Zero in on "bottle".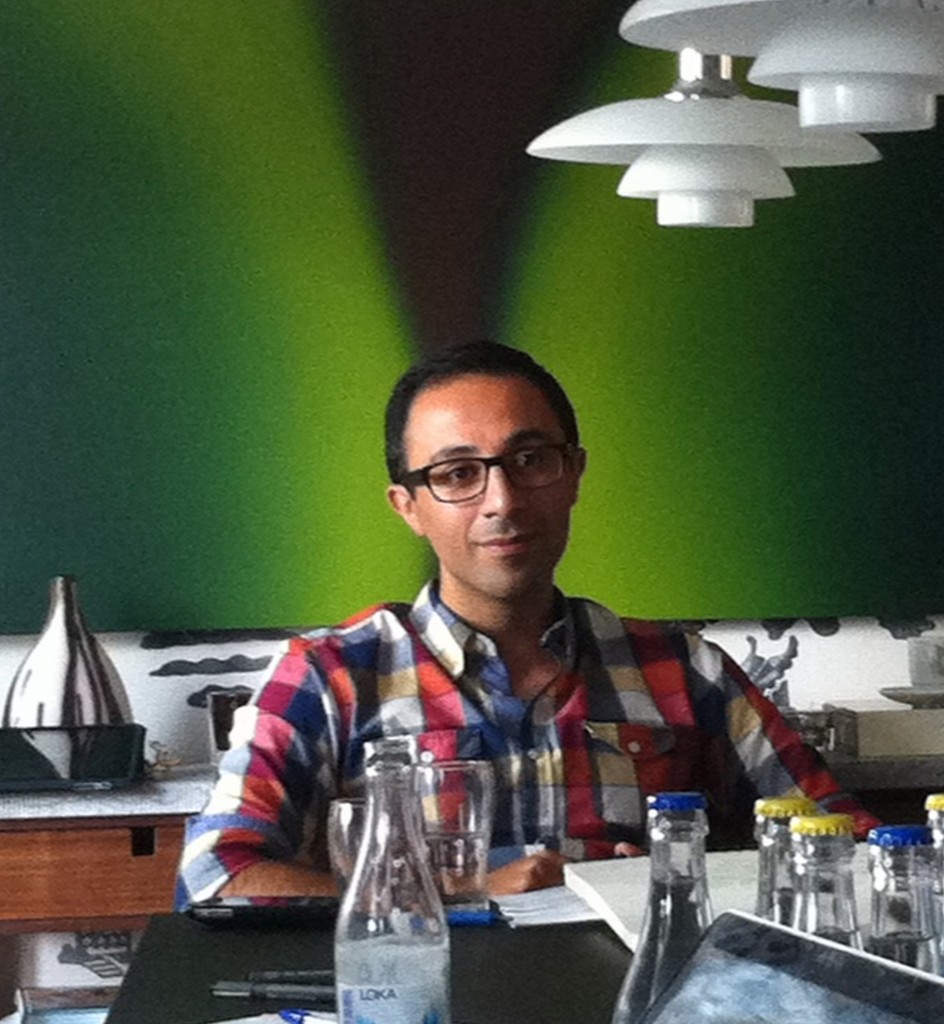
Zeroed in: {"x1": 791, "y1": 811, "x2": 866, "y2": 954}.
